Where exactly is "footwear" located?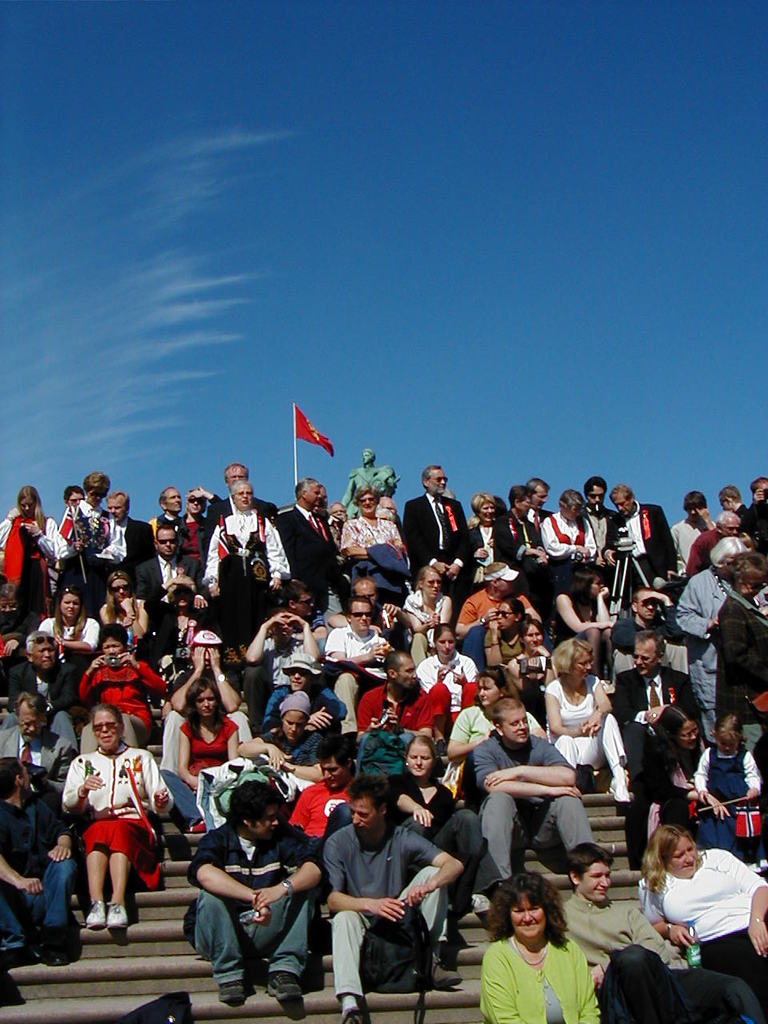
Its bounding box is {"left": 85, "top": 898, "right": 104, "bottom": 929}.
